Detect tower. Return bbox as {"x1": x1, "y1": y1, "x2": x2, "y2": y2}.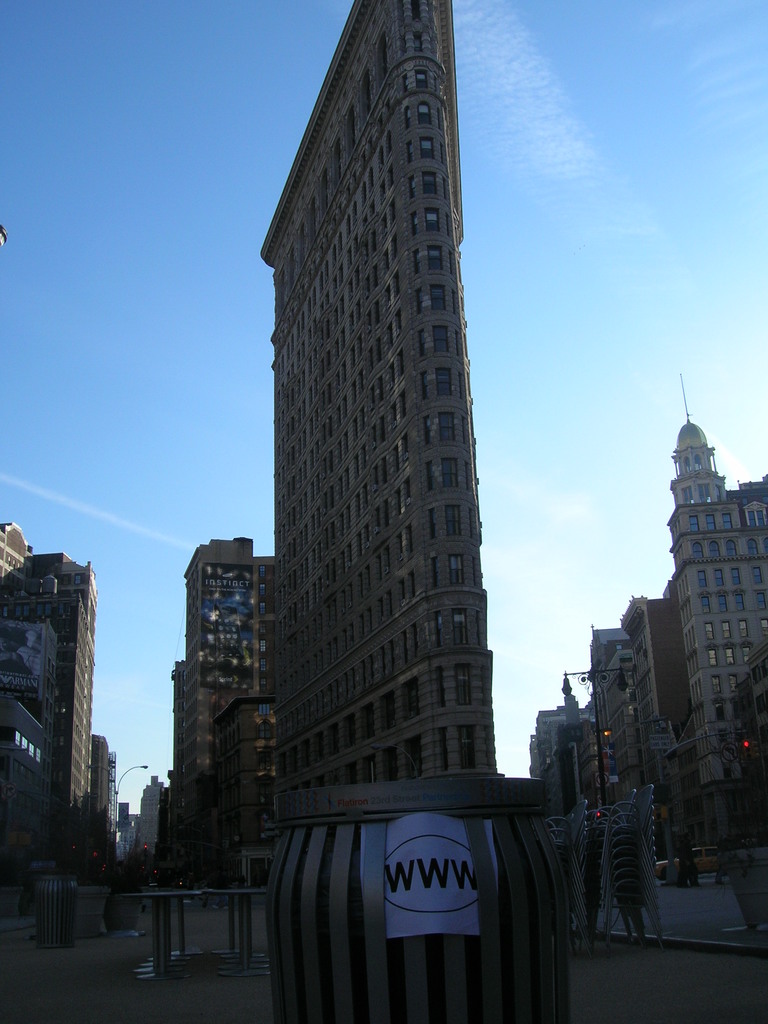
{"x1": 184, "y1": 547, "x2": 291, "y2": 867}.
